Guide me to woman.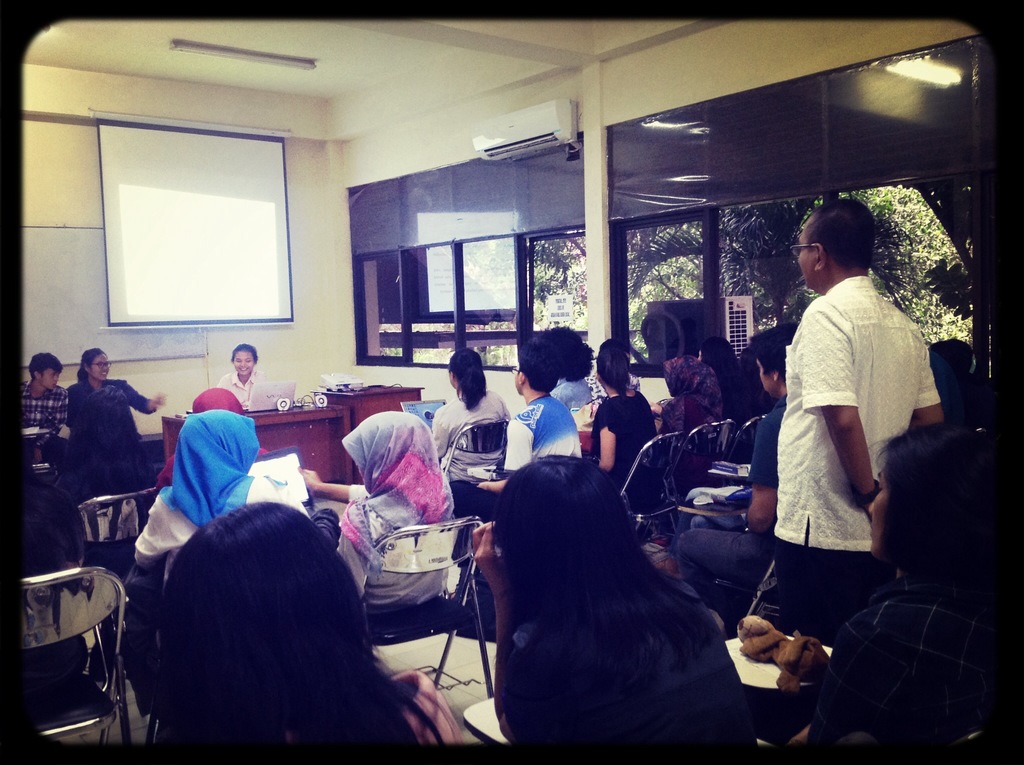
Guidance: <region>654, 356, 727, 430</region>.
